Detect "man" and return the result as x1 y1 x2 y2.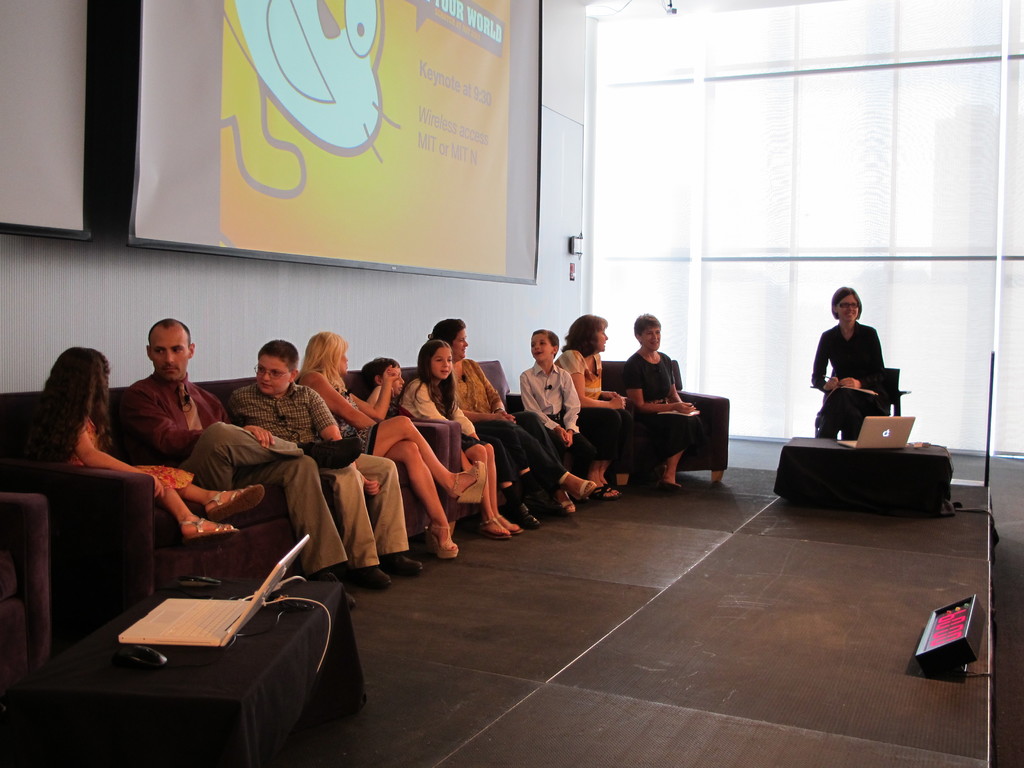
114 316 360 612.
